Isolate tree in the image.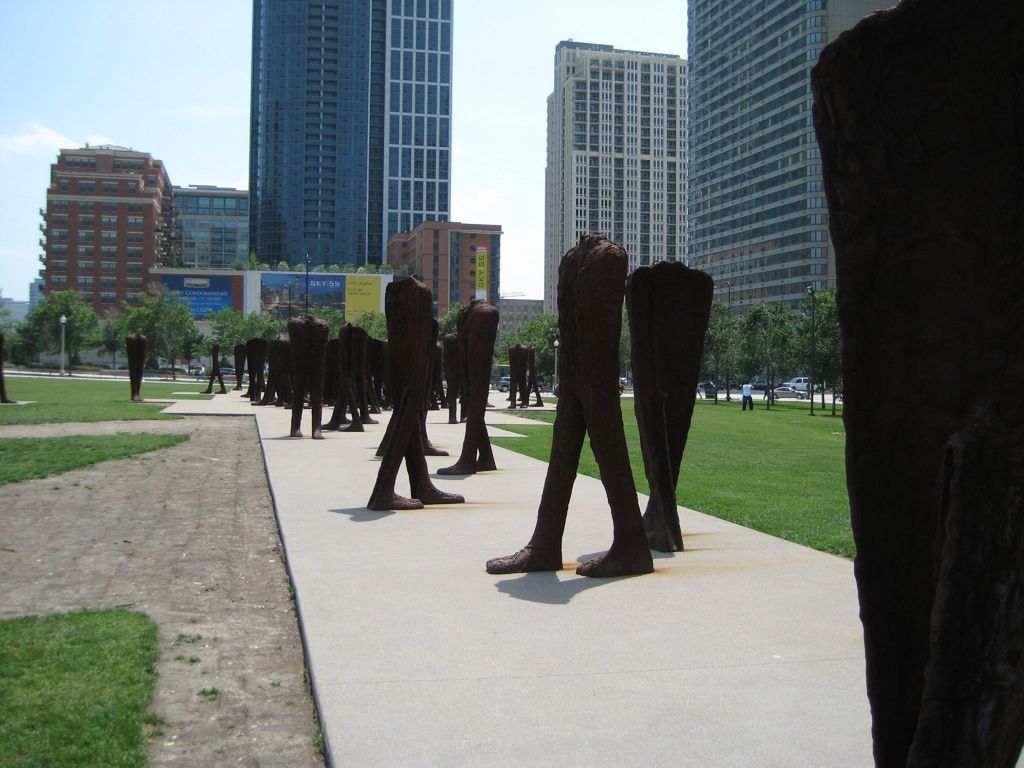
Isolated region: {"x1": 619, "y1": 294, "x2": 633, "y2": 382}.
